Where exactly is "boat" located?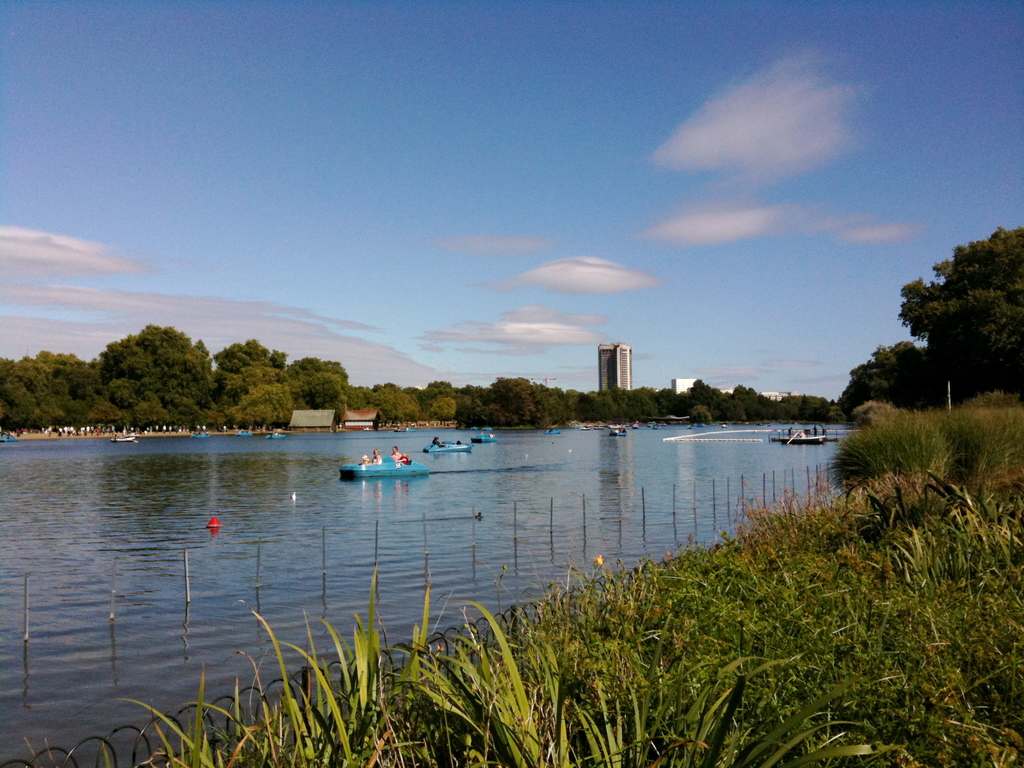
Its bounding box is 389/425/418/435.
